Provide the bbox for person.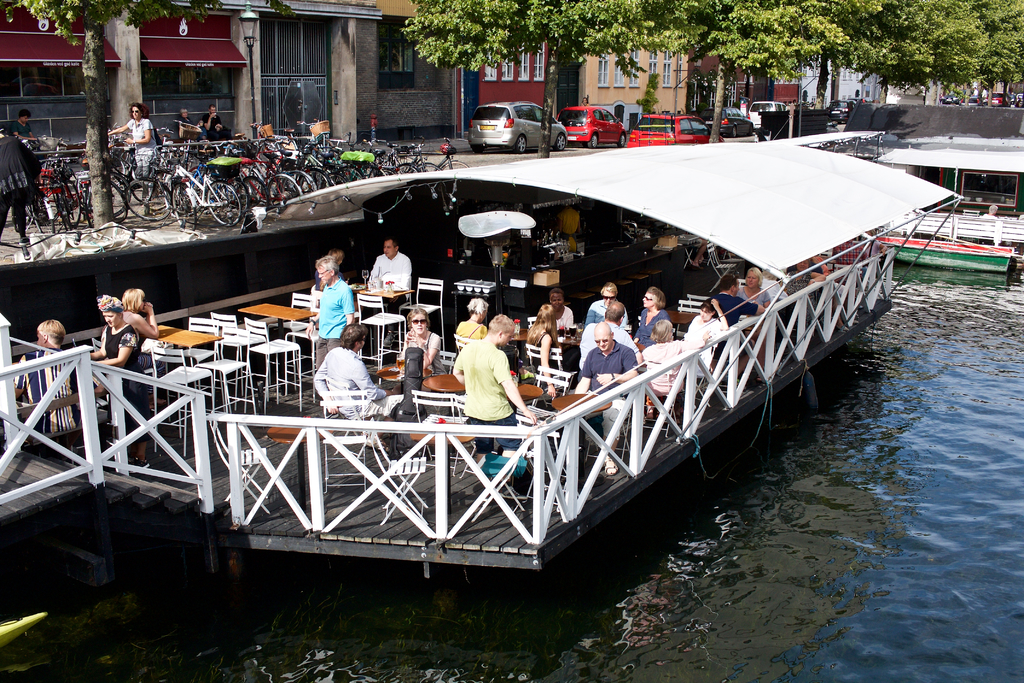
(x1=106, y1=99, x2=156, y2=185).
